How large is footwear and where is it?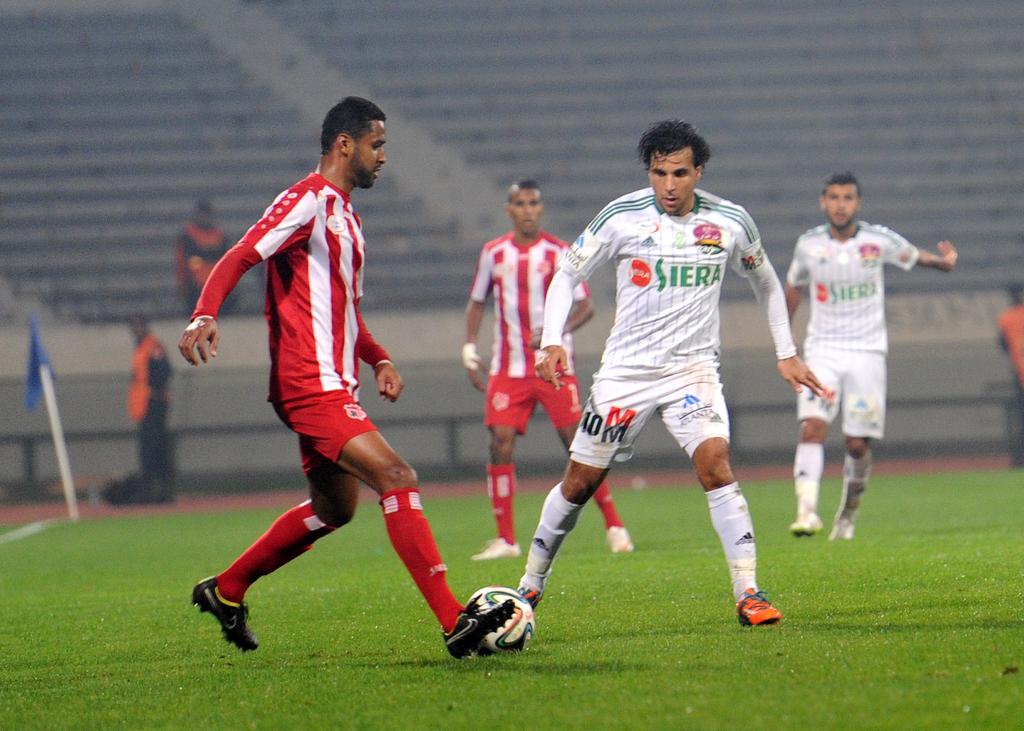
Bounding box: box=[185, 575, 251, 655].
